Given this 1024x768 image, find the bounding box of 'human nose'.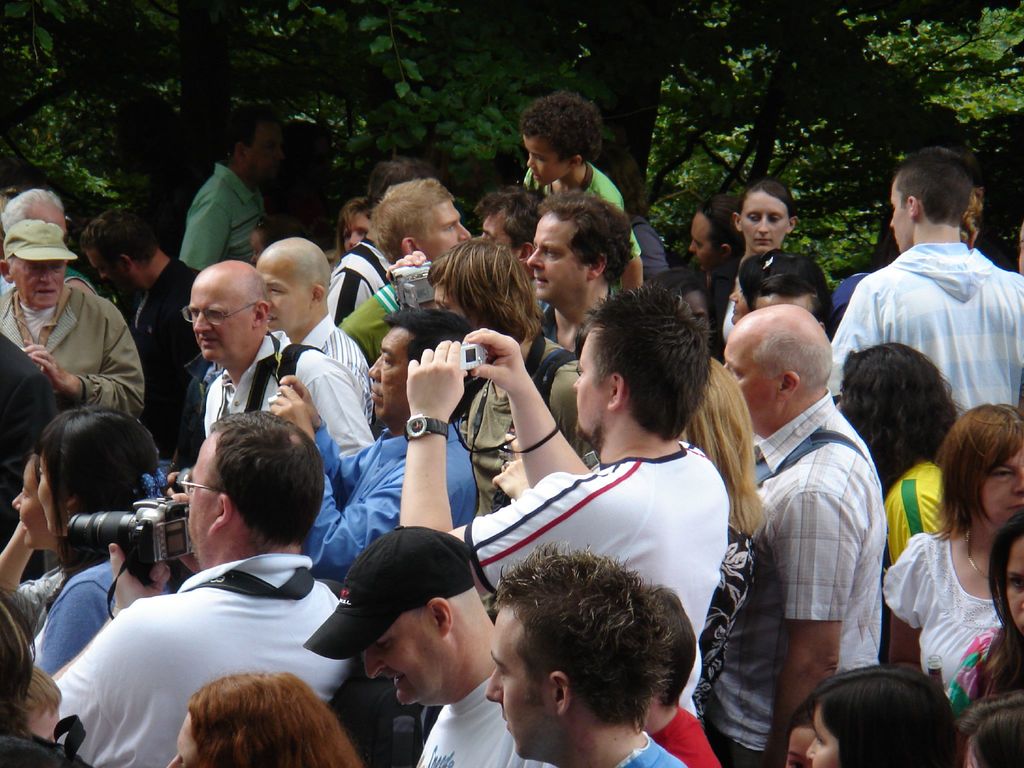
(left=689, top=238, right=697, bottom=258).
